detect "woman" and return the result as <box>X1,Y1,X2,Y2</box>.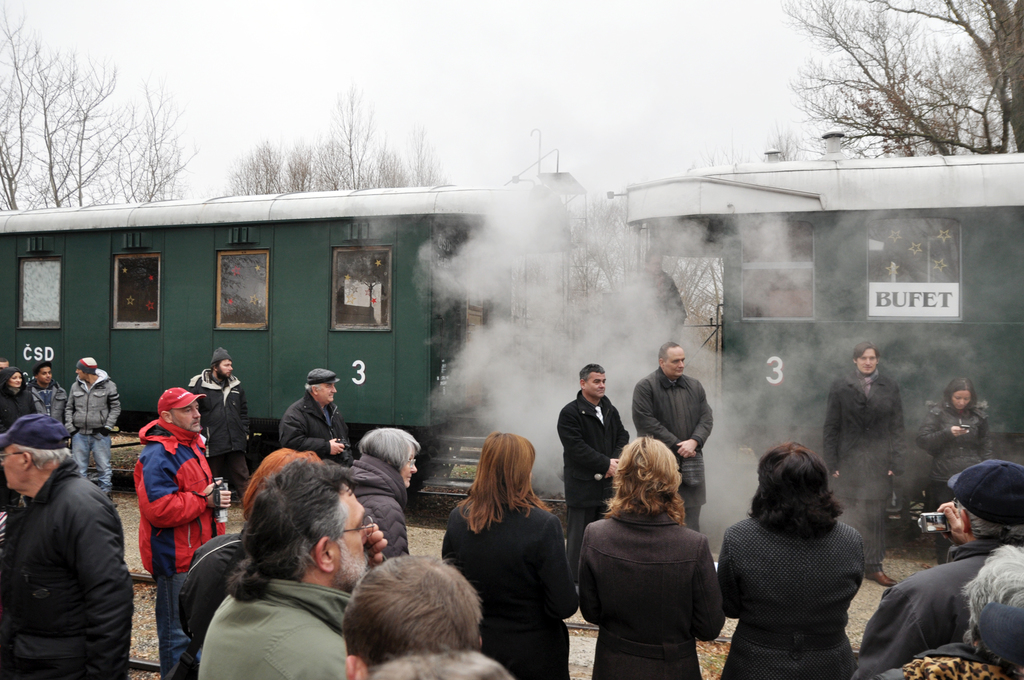
<box>345,434,420,571</box>.
